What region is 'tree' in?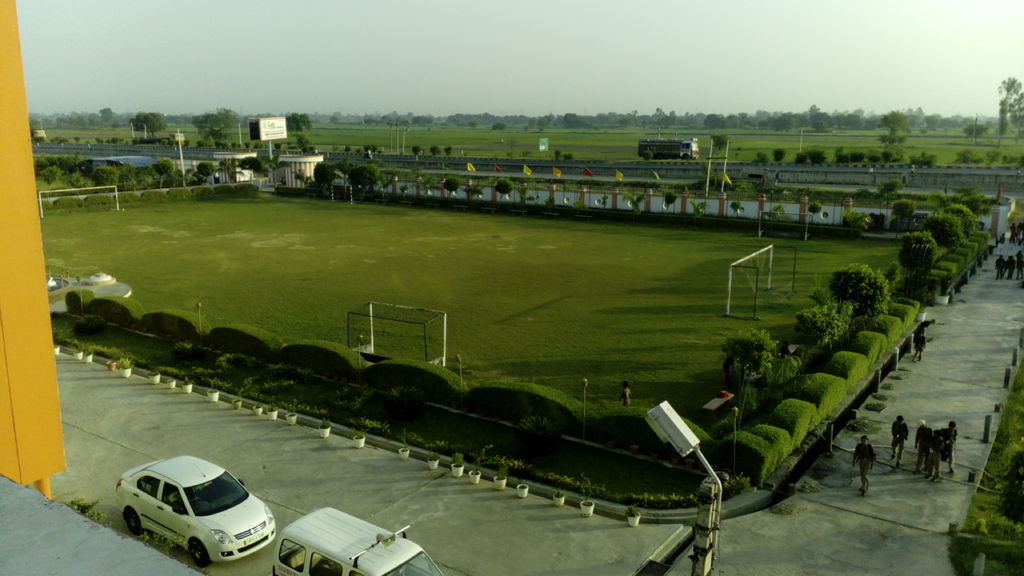
(810, 152, 825, 164).
